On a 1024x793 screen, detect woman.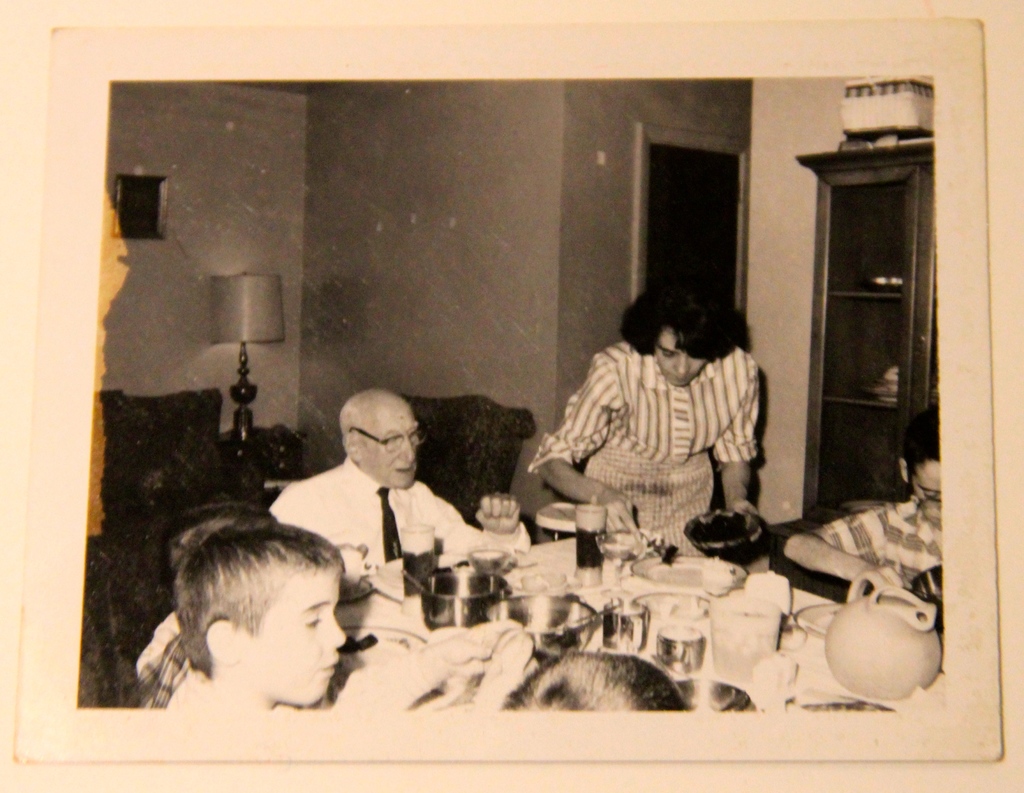
556 253 782 559.
